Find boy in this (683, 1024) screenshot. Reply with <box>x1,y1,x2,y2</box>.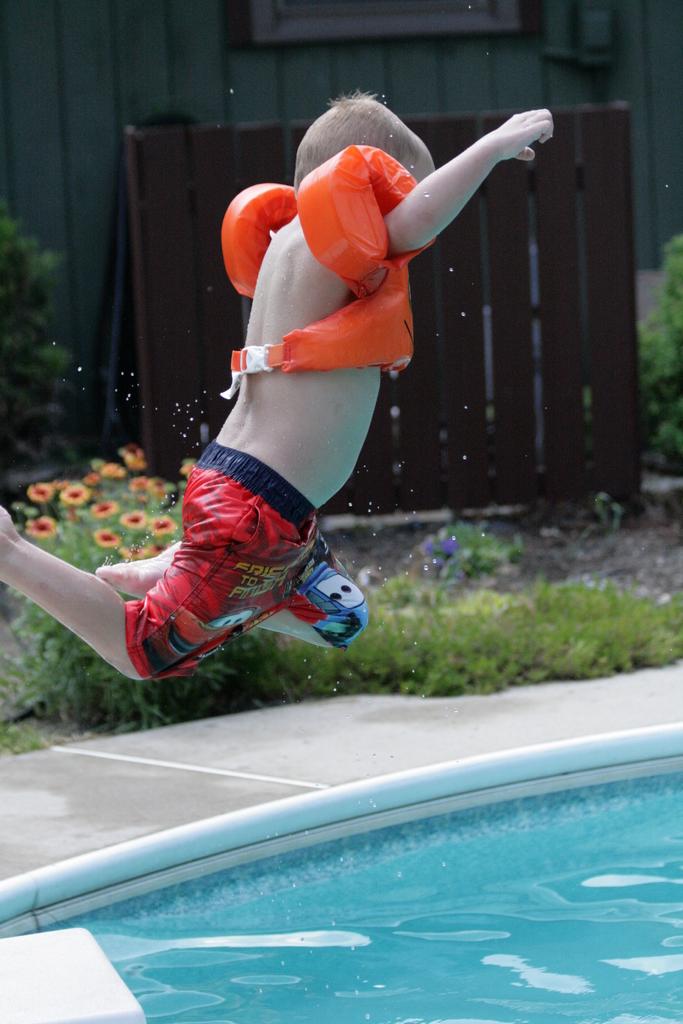
<box>0,83,555,685</box>.
